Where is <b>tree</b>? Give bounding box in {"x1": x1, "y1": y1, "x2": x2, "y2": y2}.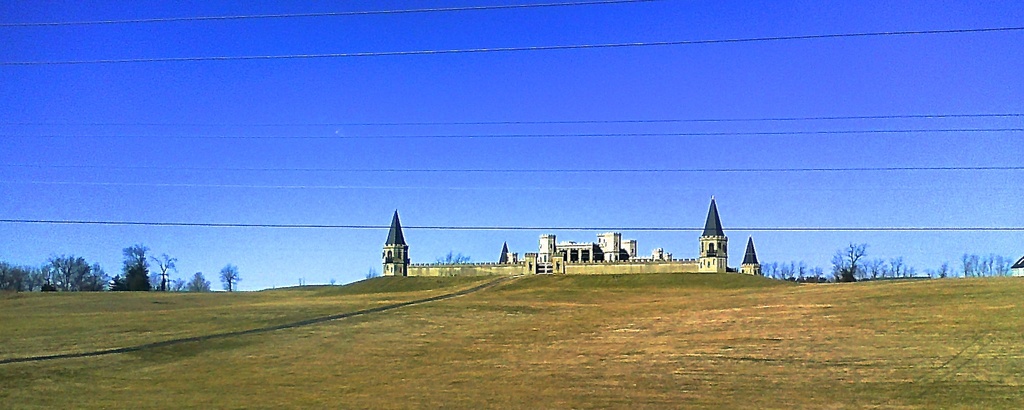
{"x1": 829, "y1": 240, "x2": 867, "y2": 283}.
